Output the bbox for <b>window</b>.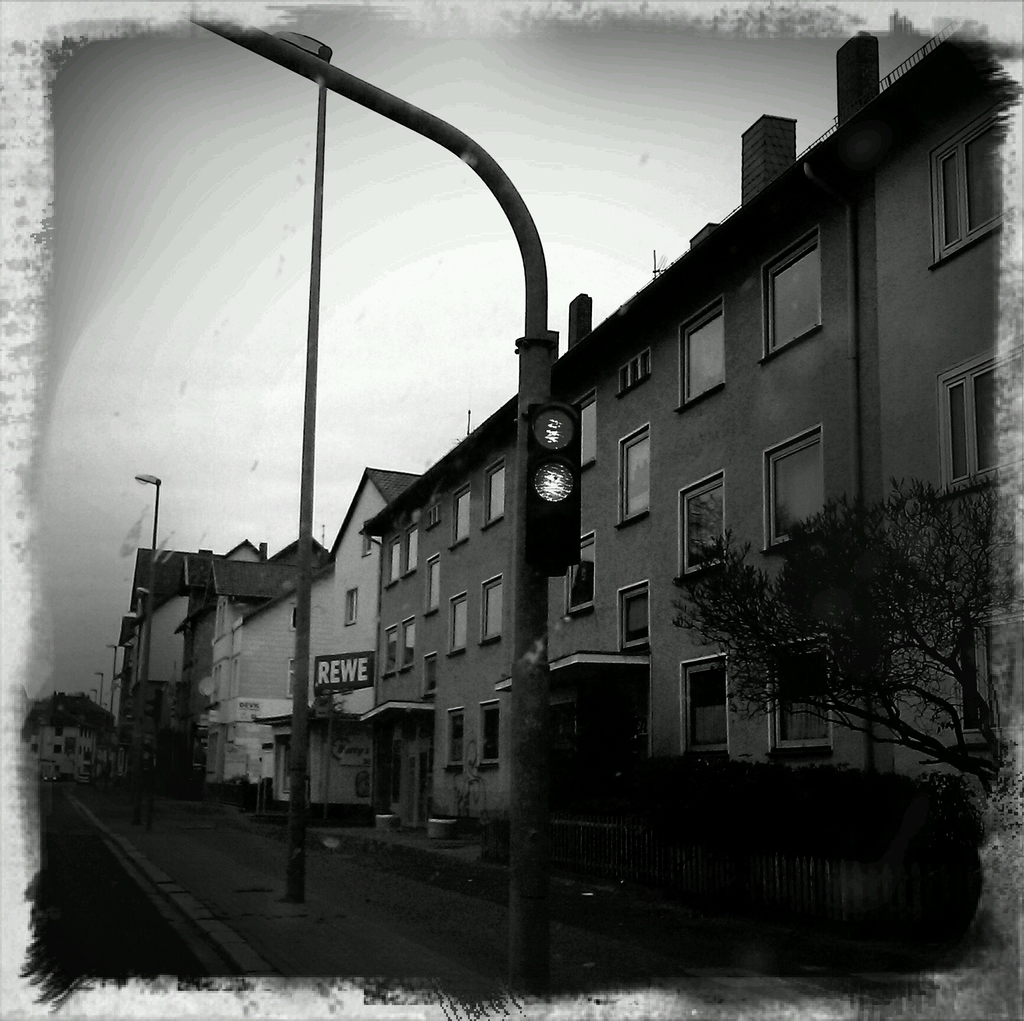
[753, 216, 854, 362].
